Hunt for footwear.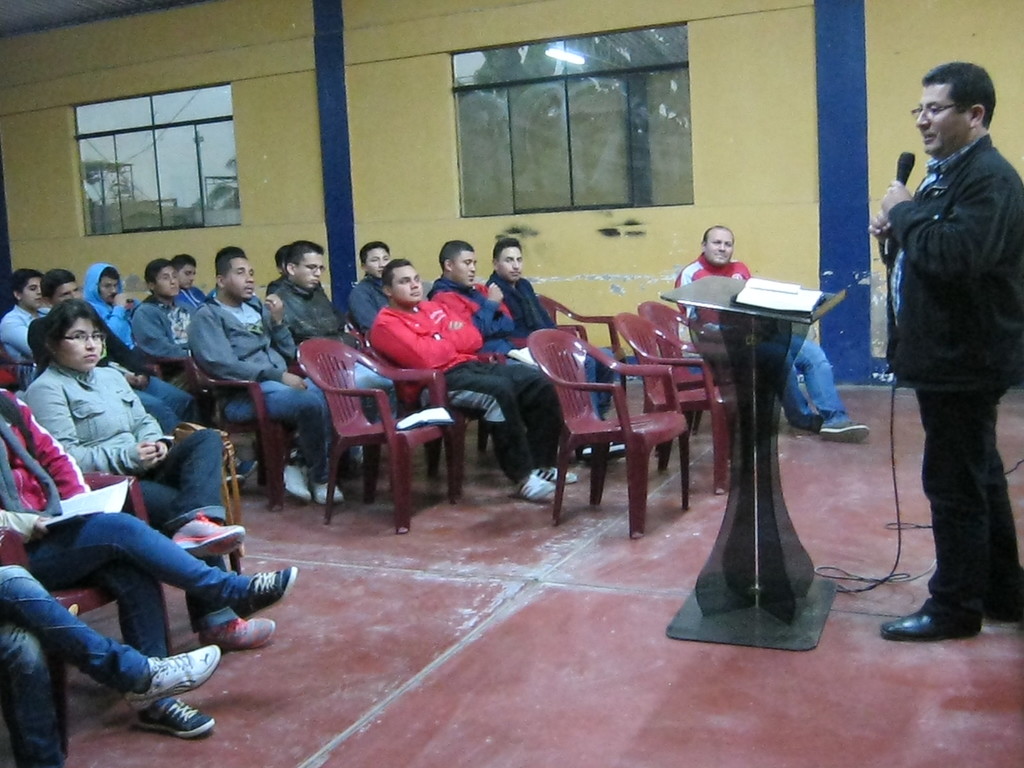
Hunted down at 515,475,550,500.
